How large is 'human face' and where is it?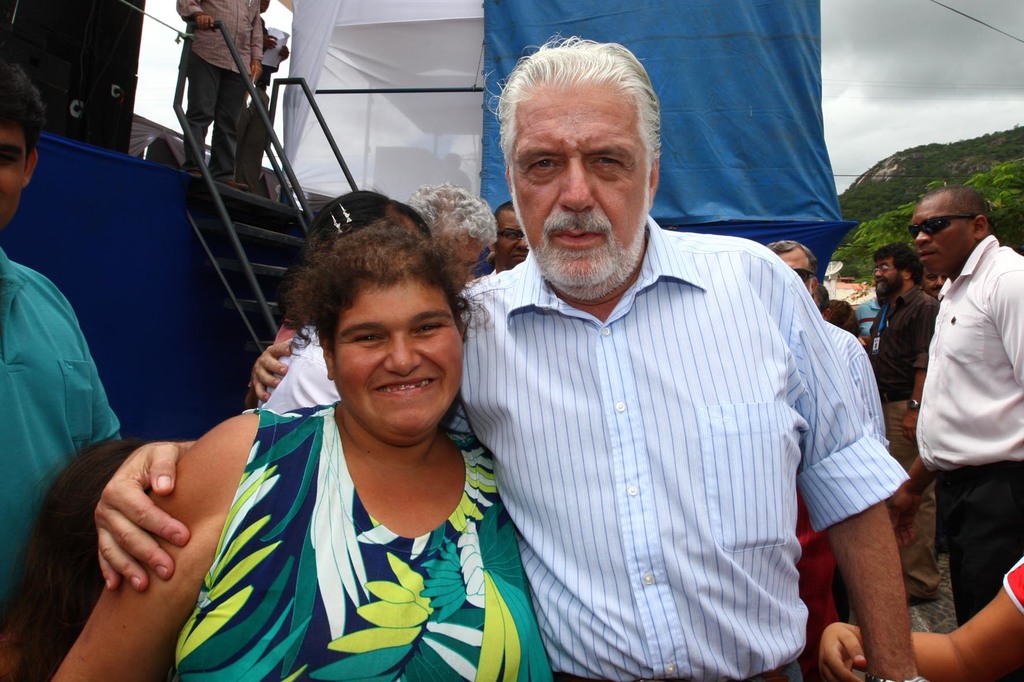
Bounding box: BBox(909, 196, 976, 274).
